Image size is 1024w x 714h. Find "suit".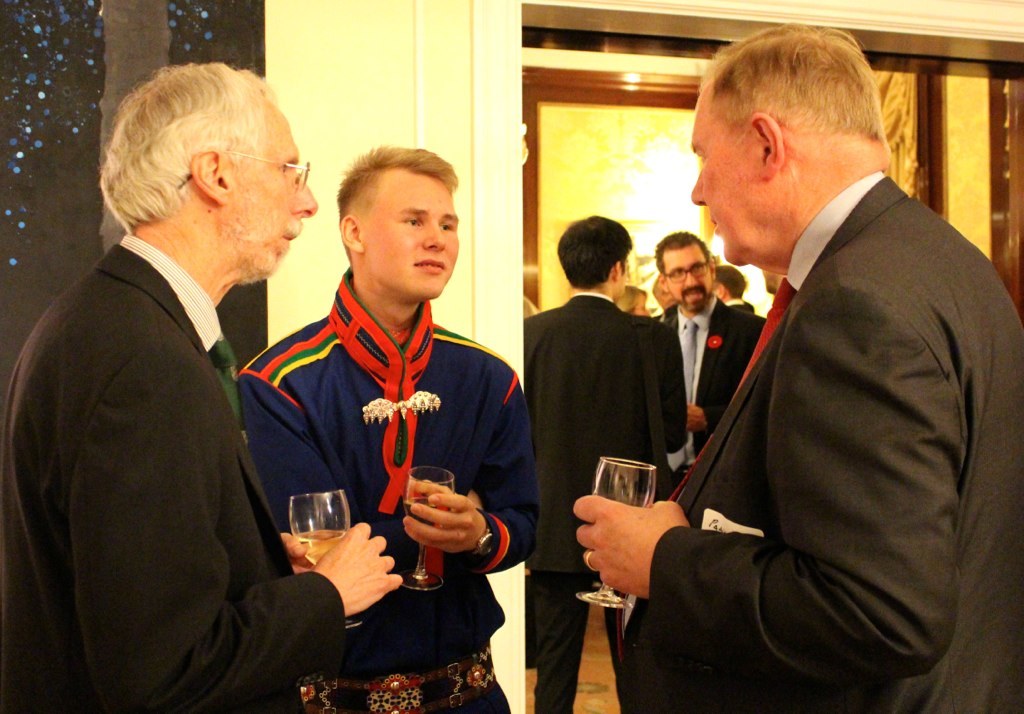
Rect(523, 288, 691, 704).
